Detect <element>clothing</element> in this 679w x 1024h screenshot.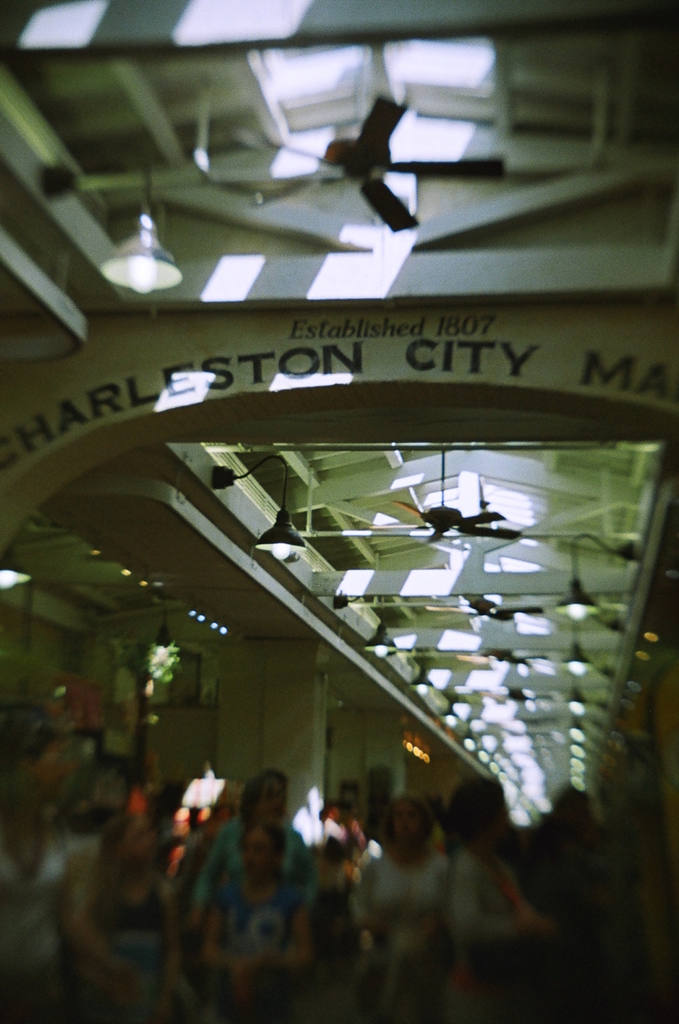
Detection: crop(187, 815, 298, 899).
